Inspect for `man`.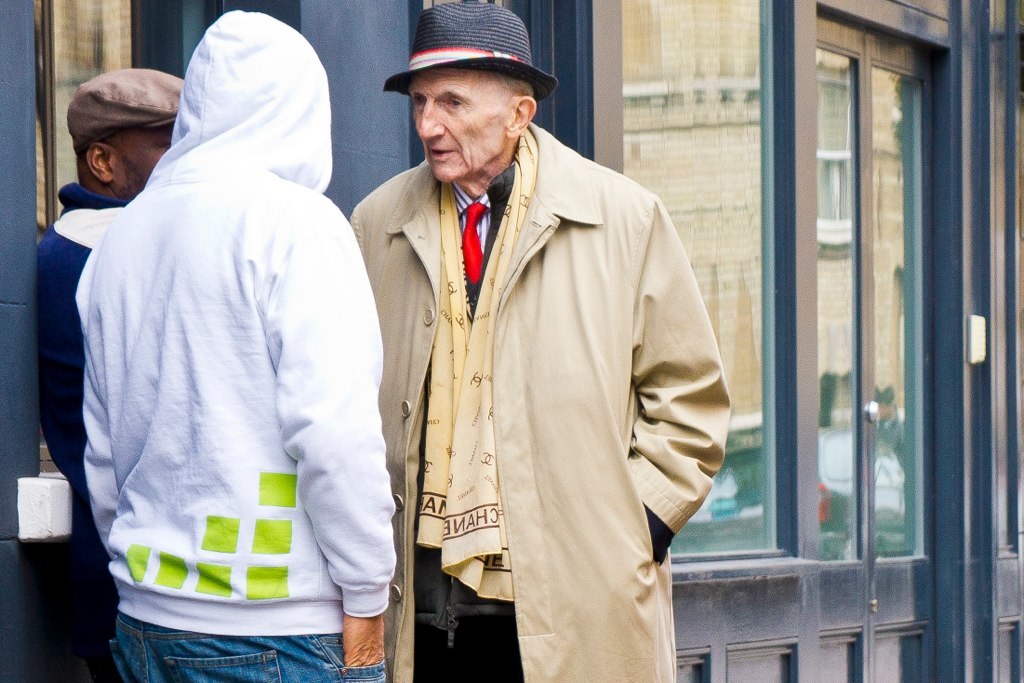
Inspection: bbox=(34, 66, 188, 616).
